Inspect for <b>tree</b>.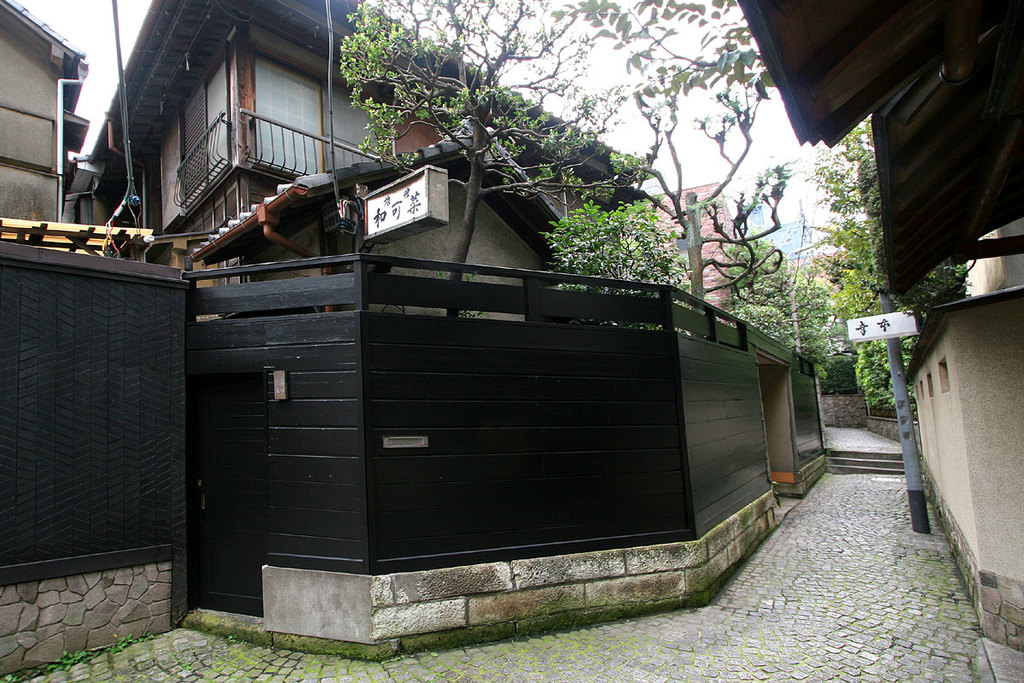
Inspection: 805:114:969:408.
